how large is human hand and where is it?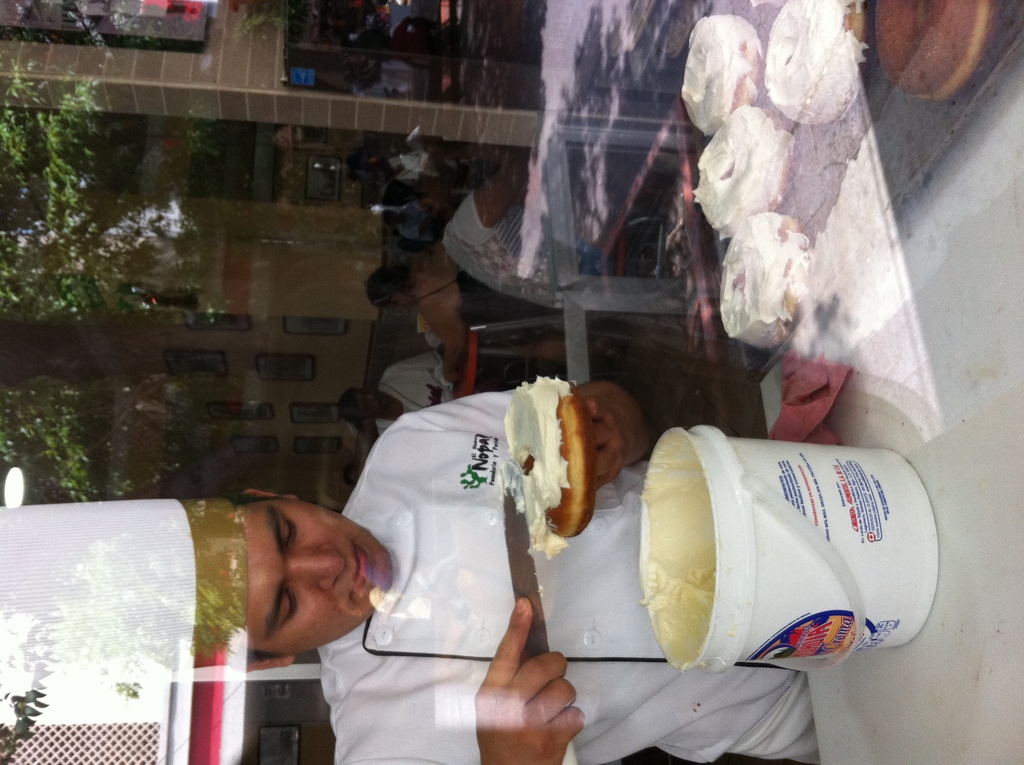
Bounding box: 471 595 584 764.
